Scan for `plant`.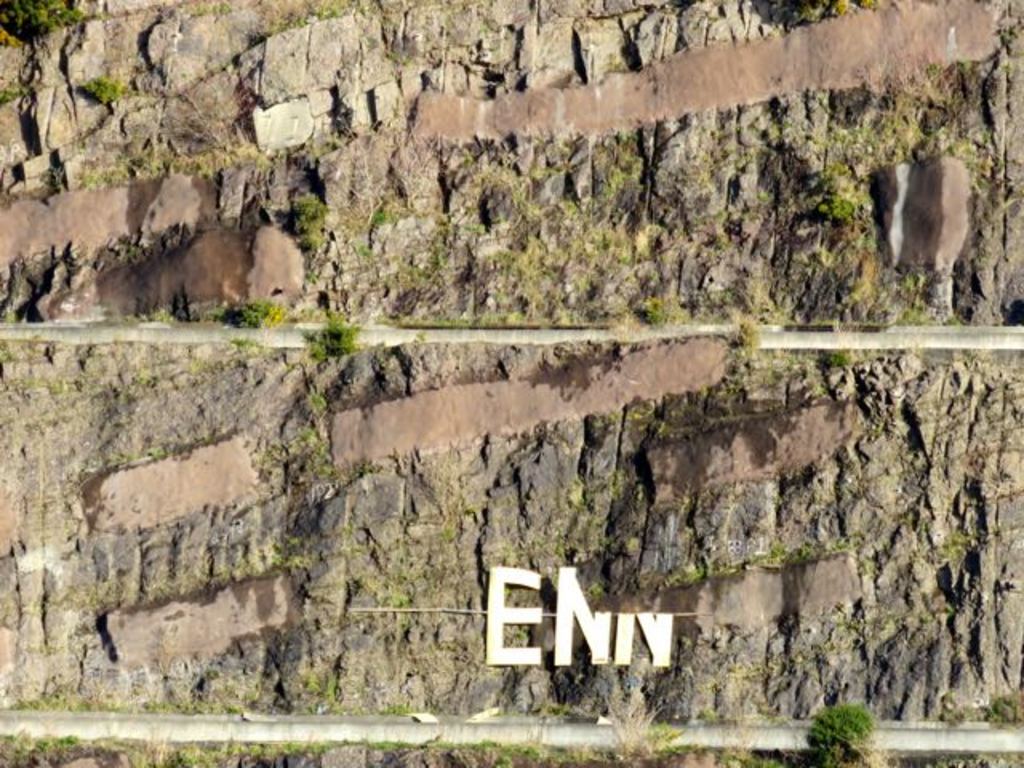
Scan result: [747, 533, 864, 568].
